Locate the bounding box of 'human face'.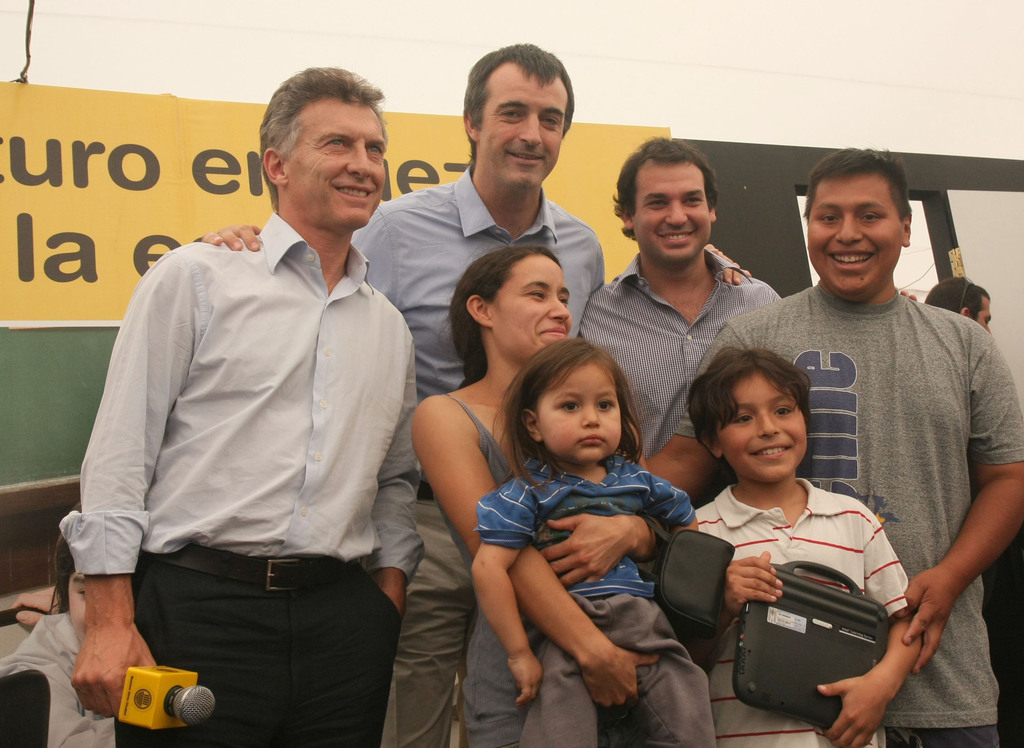
Bounding box: pyautogui.locateOnScreen(716, 371, 807, 482).
